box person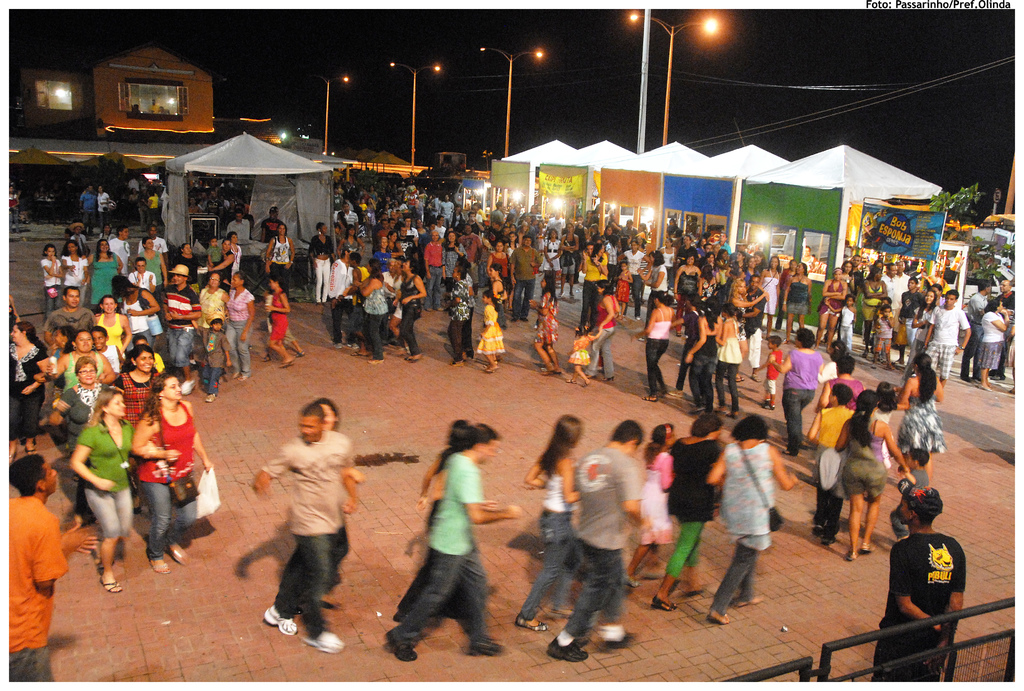
{"x1": 6, "y1": 456, "x2": 98, "y2": 690}
